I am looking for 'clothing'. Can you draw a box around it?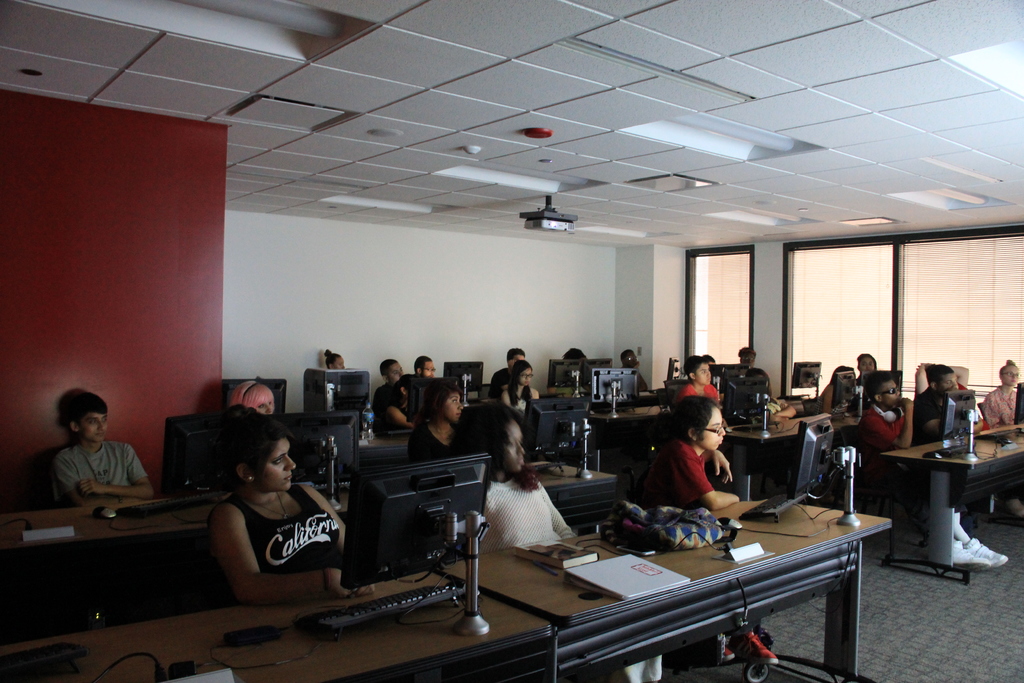
Sure, the bounding box is [x1=671, y1=387, x2=722, y2=406].
